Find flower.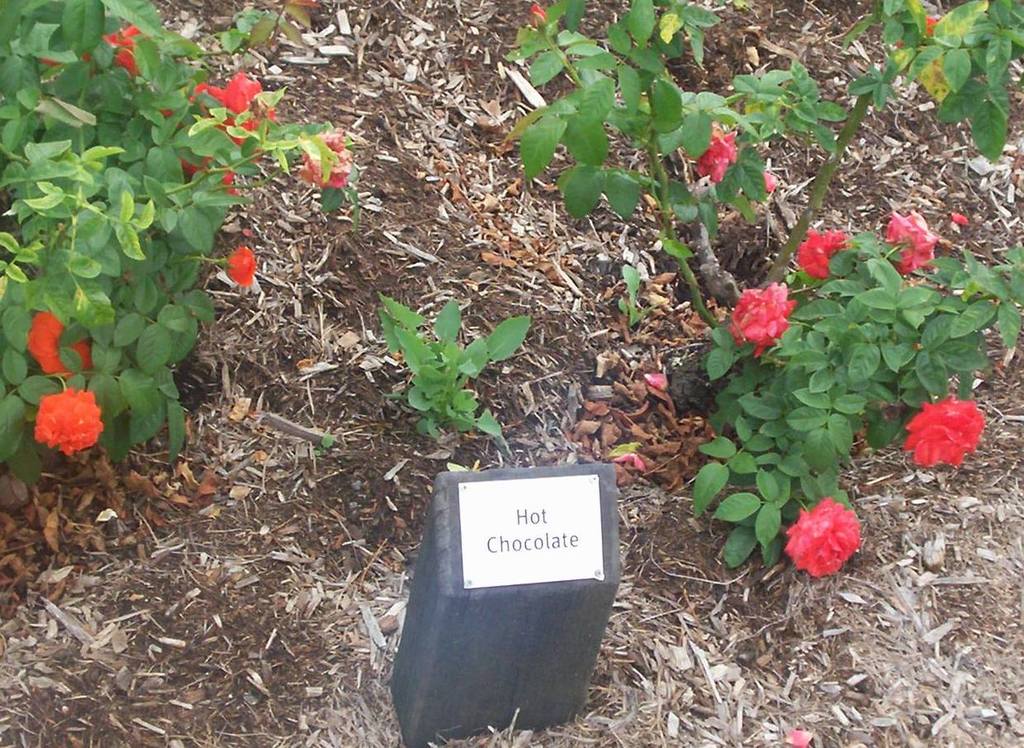
bbox=[294, 132, 353, 185].
